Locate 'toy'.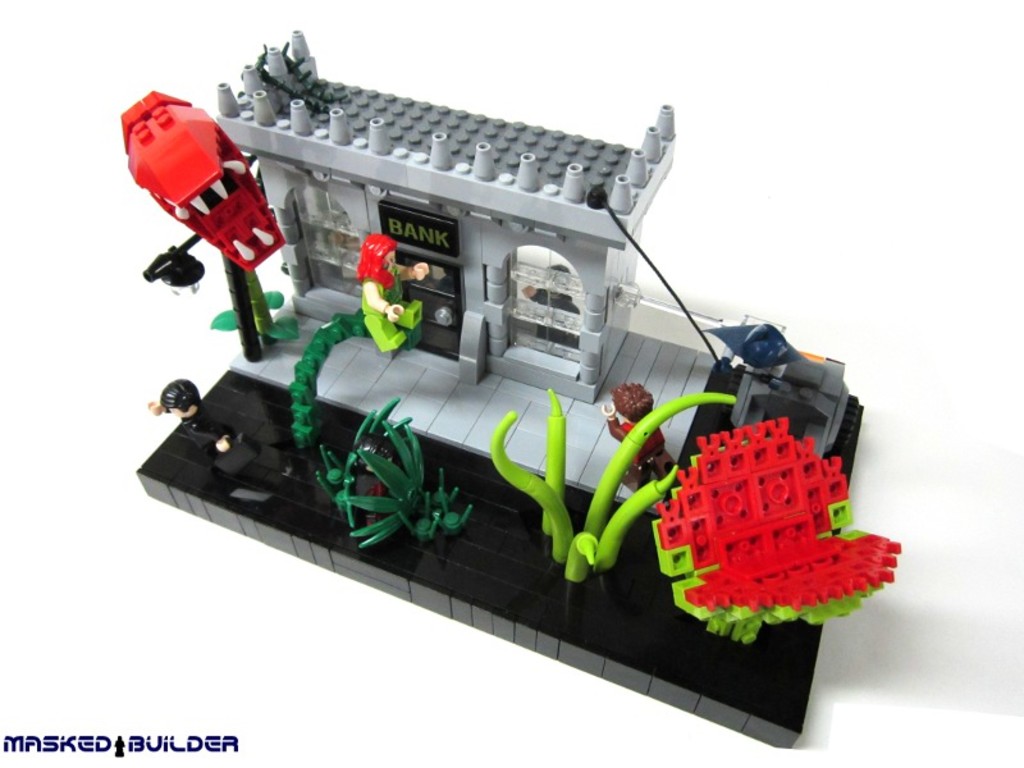
Bounding box: 620, 399, 906, 636.
